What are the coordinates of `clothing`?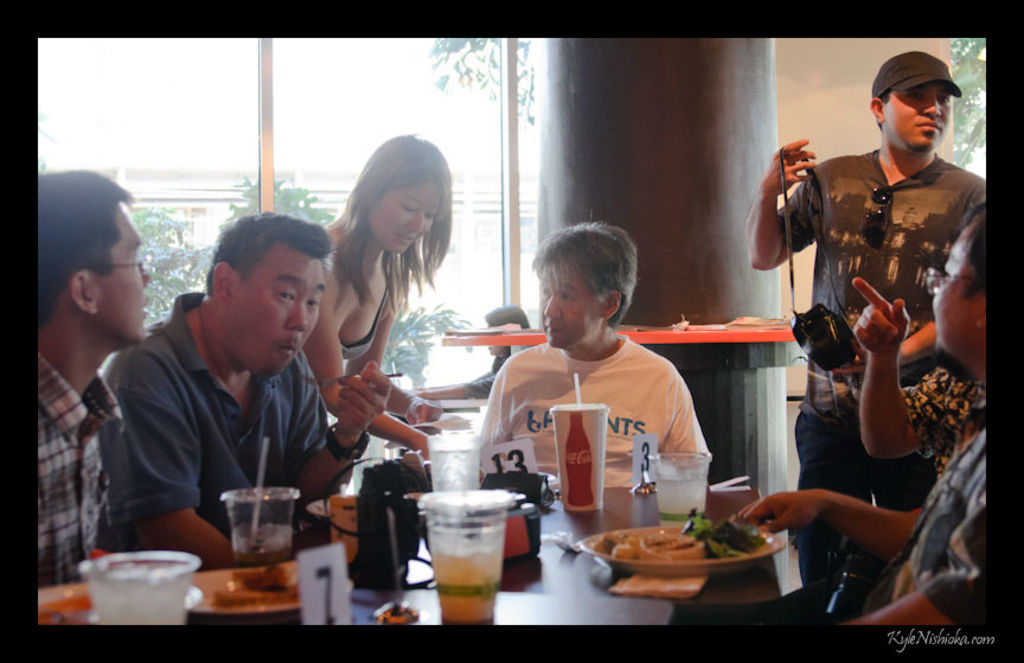
detection(481, 315, 698, 502).
